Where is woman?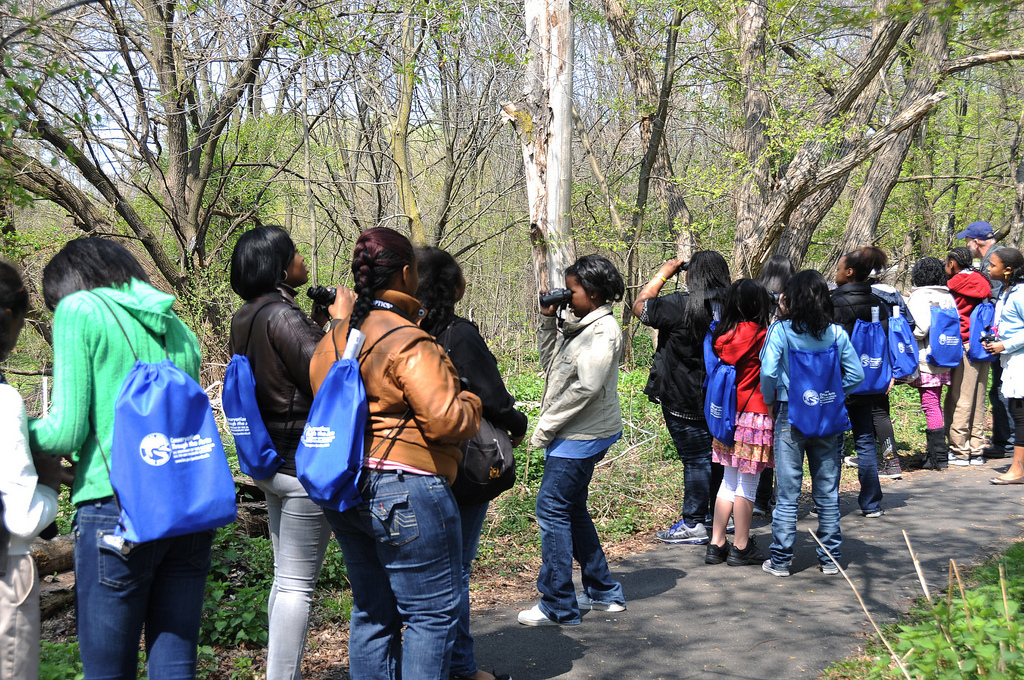
(23,236,219,679).
